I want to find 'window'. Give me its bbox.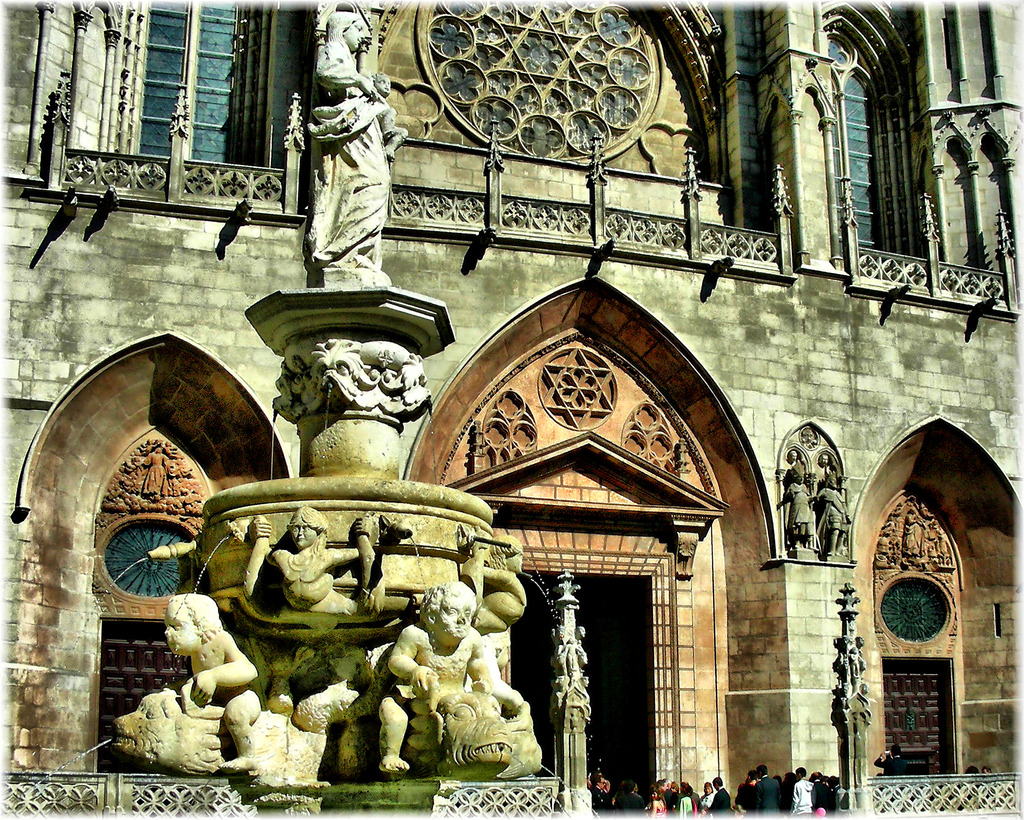
rect(98, 619, 198, 776).
